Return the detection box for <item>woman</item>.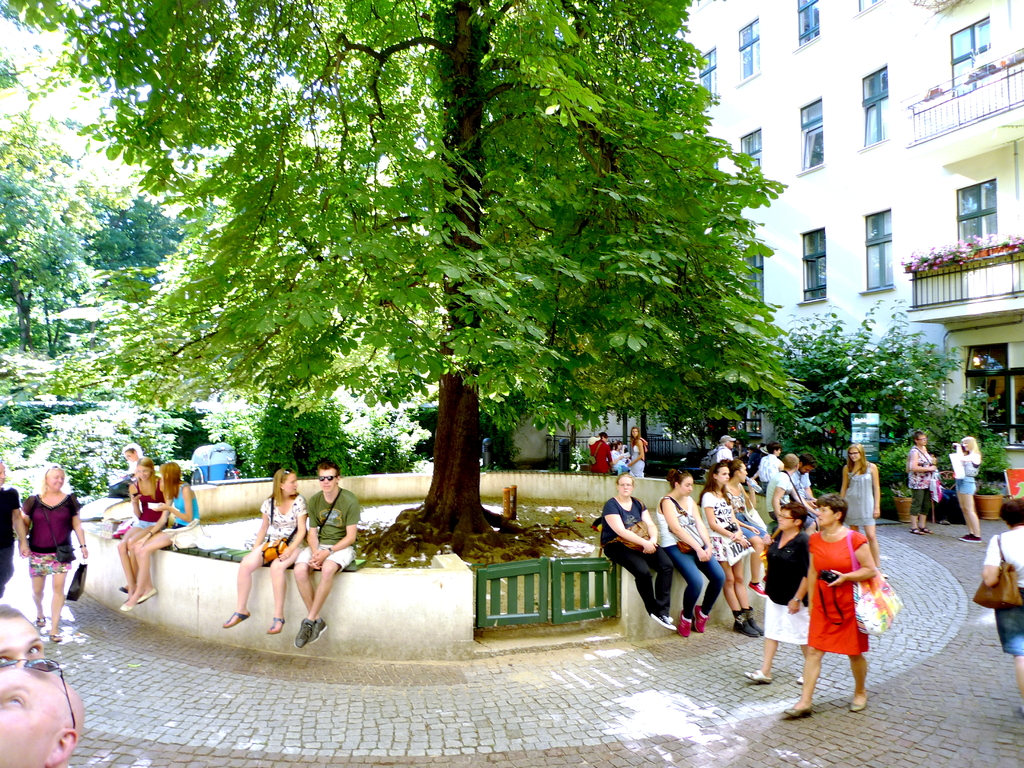
detection(218, 465, 308, 634).
